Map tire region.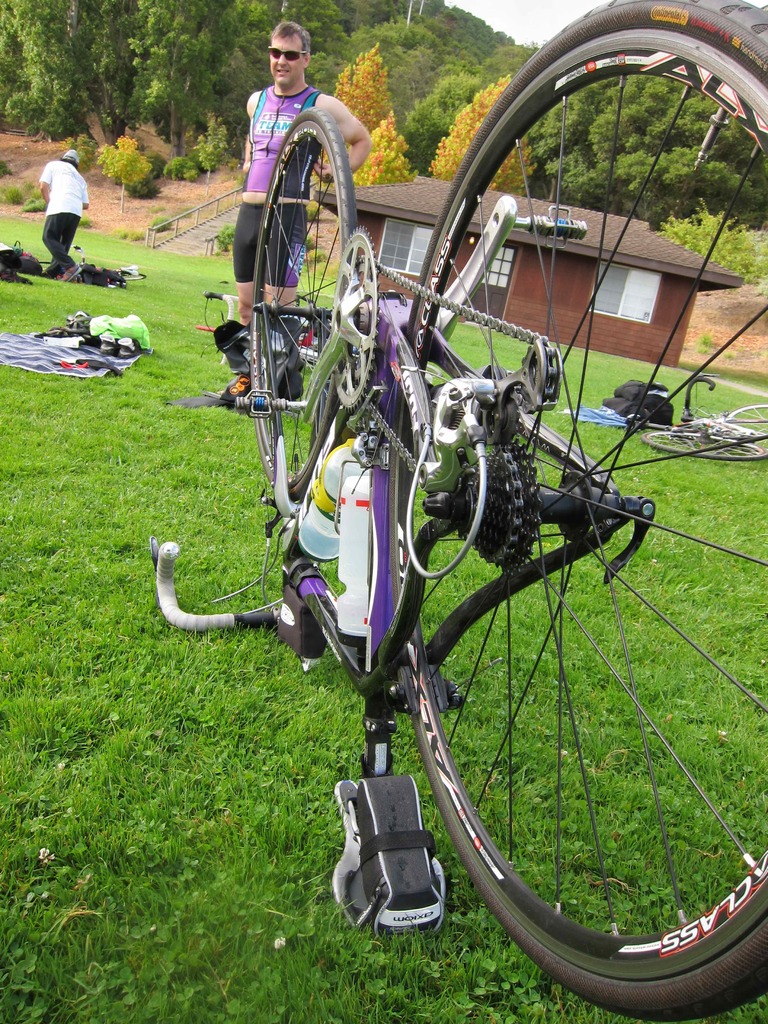
Mapped to left=383, top=0, right=767, bottom=1016.
